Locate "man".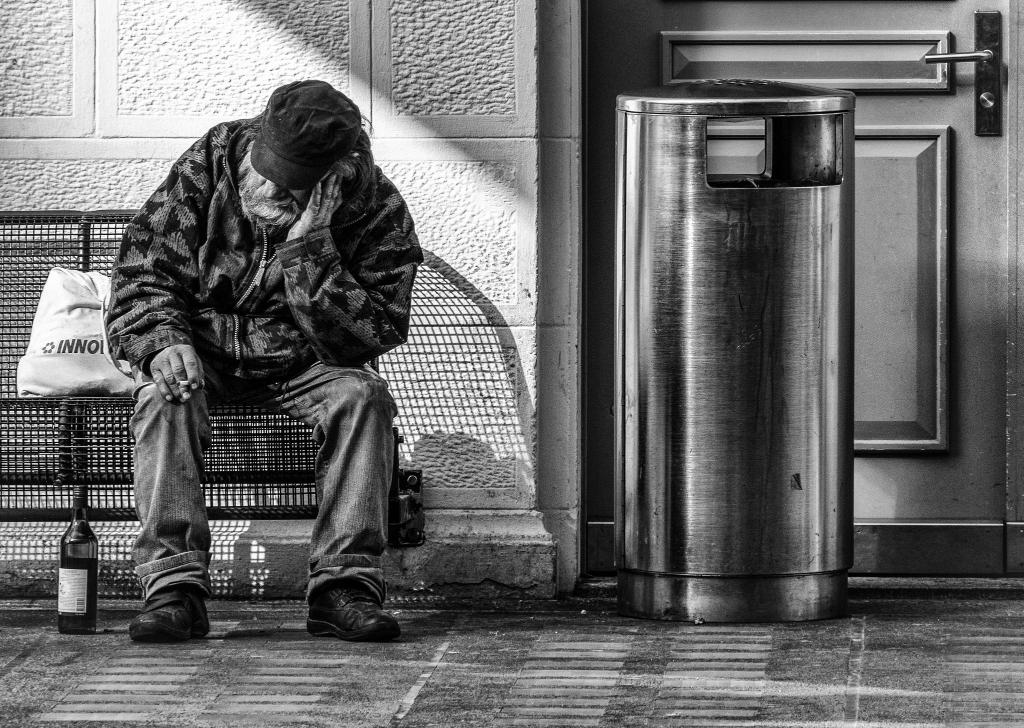
Bounding box: [left=95, top=67, right=415, bottom=652].
